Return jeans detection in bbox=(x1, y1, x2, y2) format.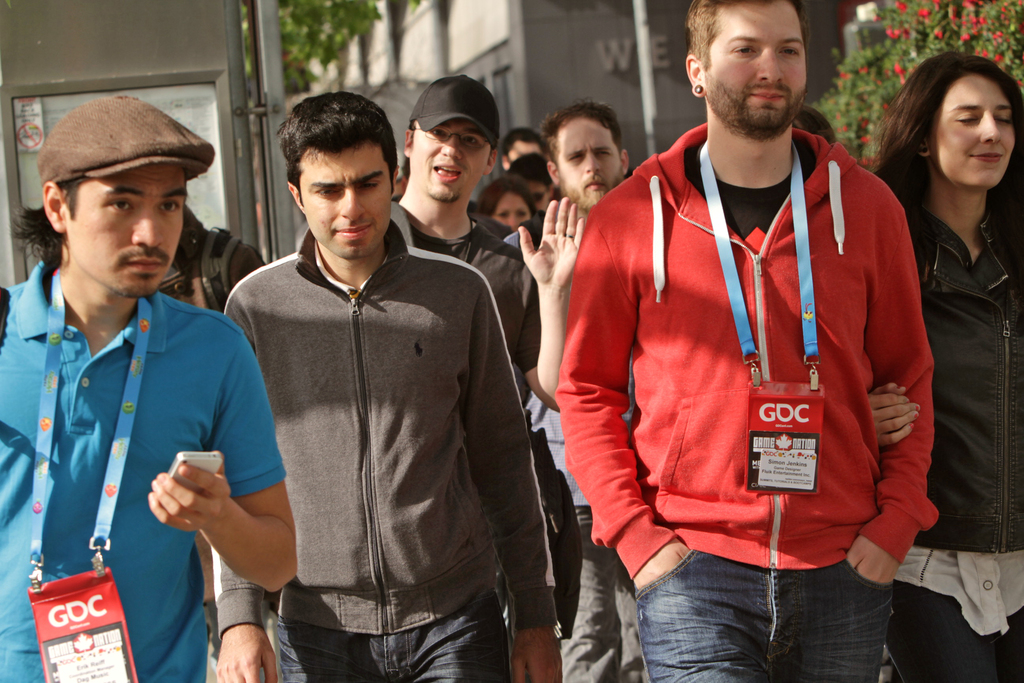
bbox=(633, 562, 908, 676).
